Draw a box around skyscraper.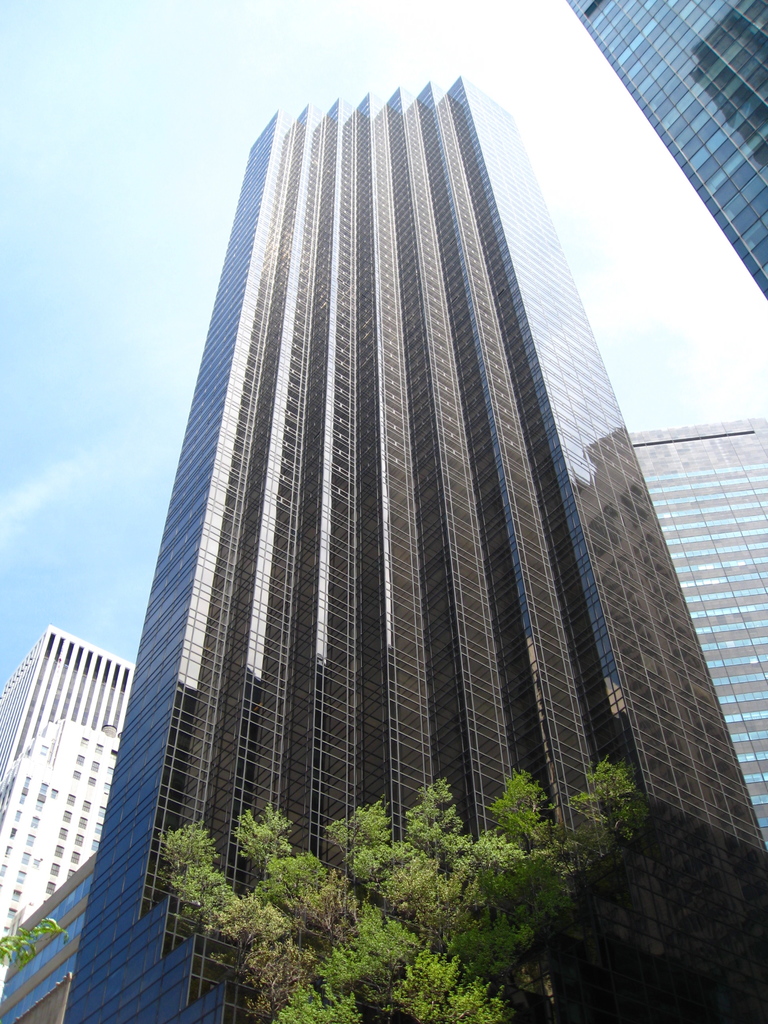
<box>598,412,767,845</box>.
